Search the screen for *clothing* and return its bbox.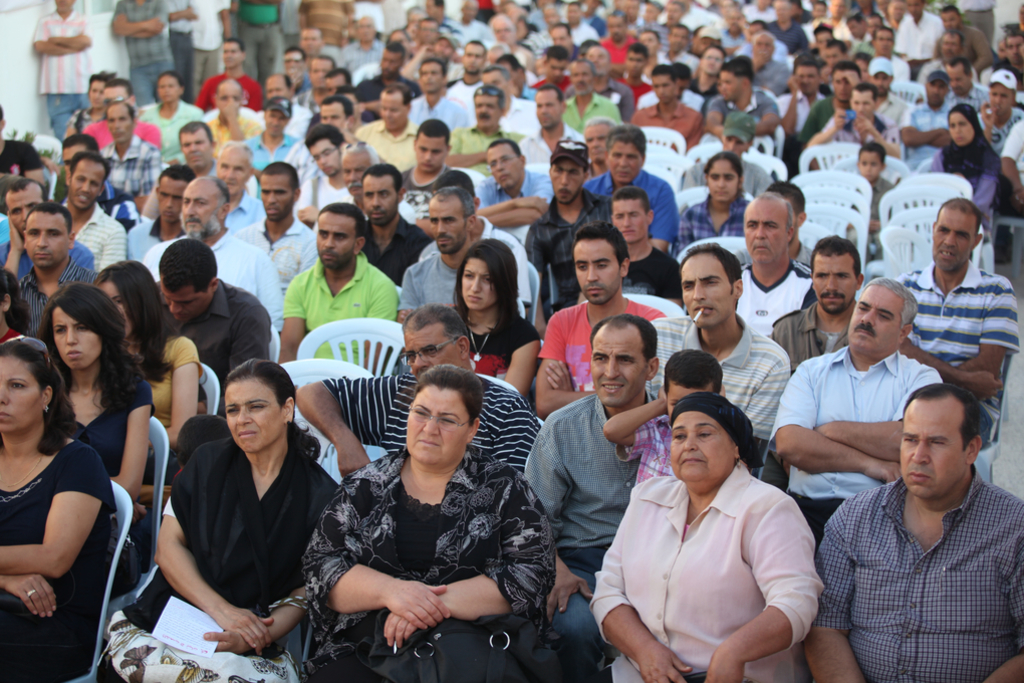
Found: BBox(520, 123, 589, 170).
